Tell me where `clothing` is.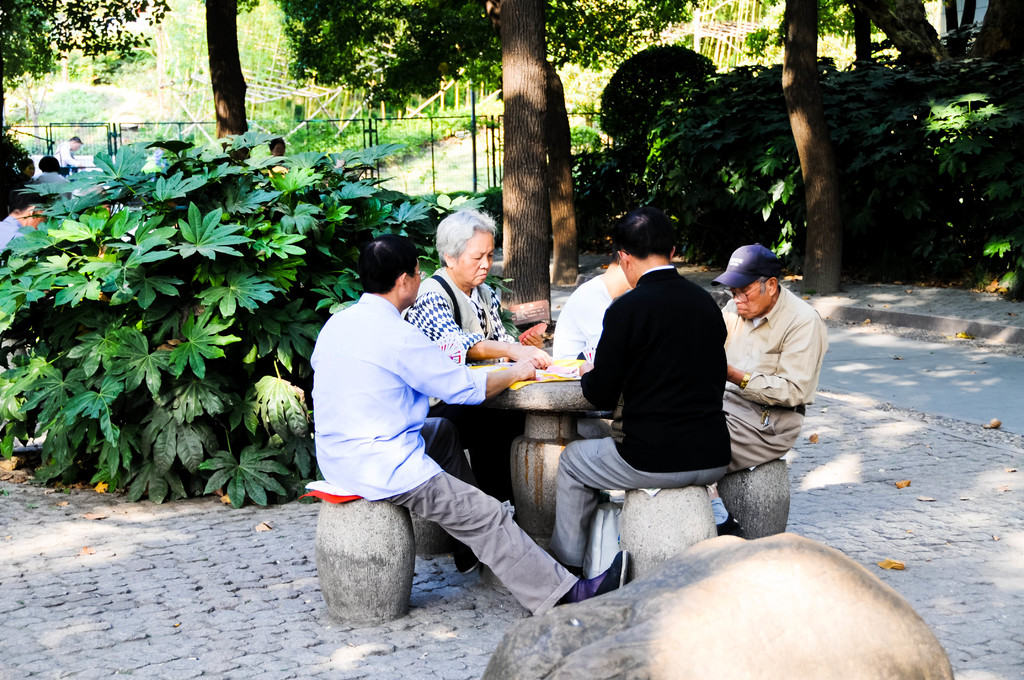
`clothing` is at [x1=555, y1=279, x2=612, y2=371].
